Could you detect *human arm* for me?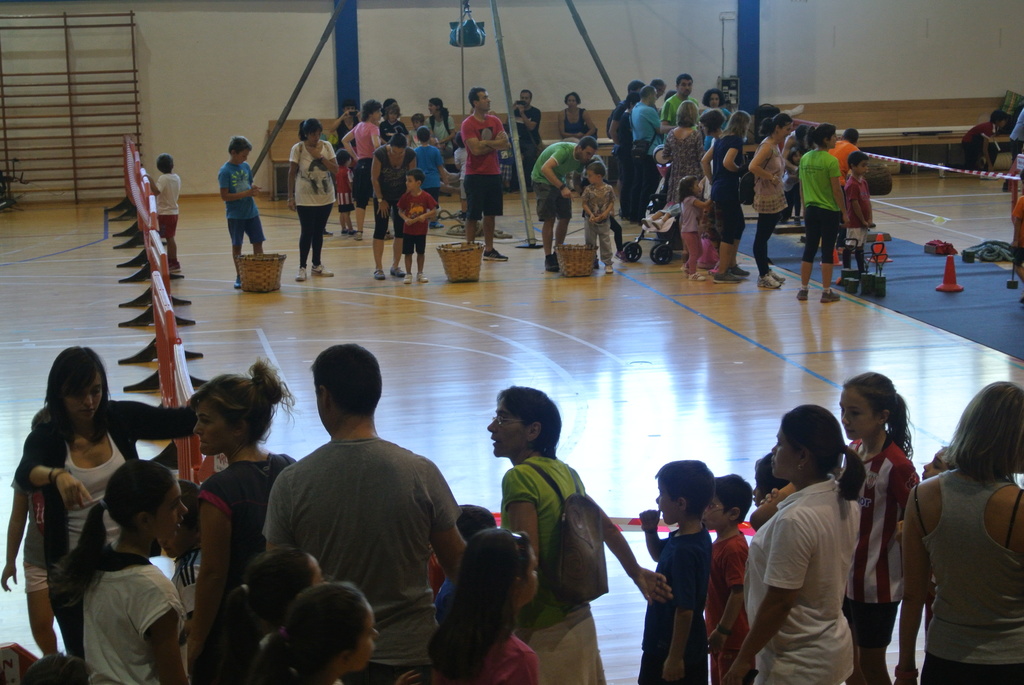
Detection result: 650, 494, 692, 577.
